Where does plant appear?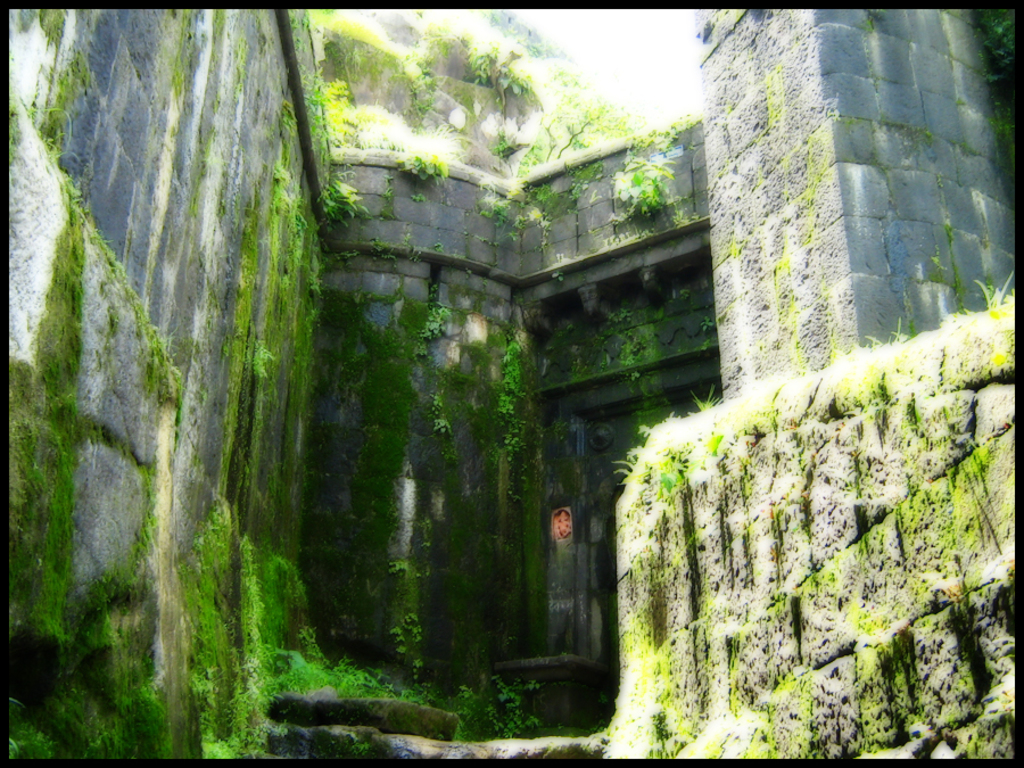
Appears at crop(389, 617, 423, 652).
